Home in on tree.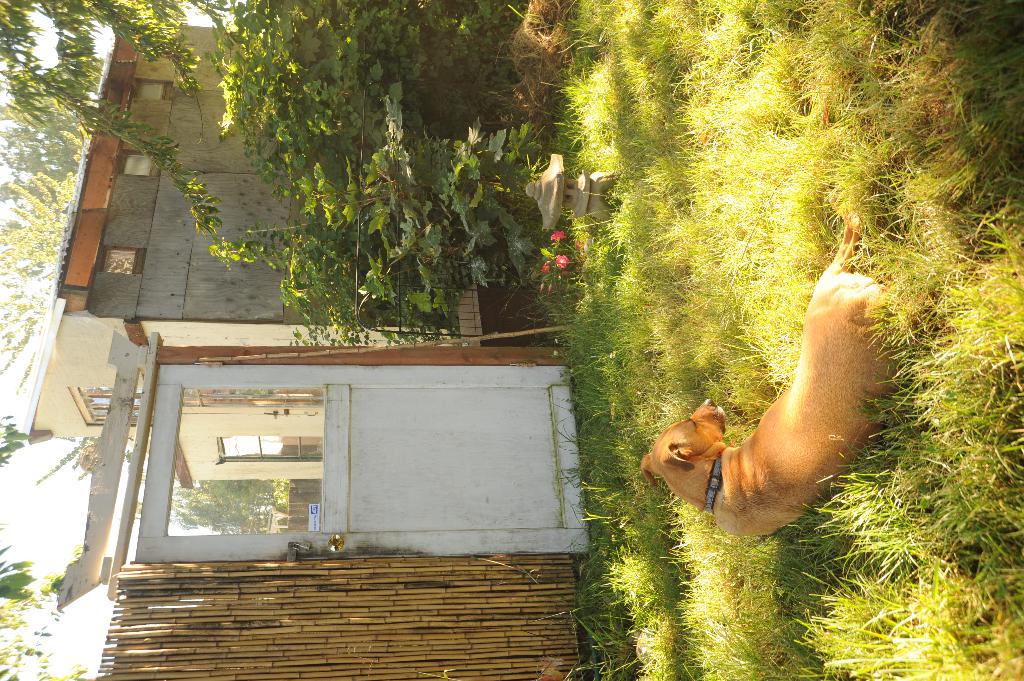
Homed in at locate(0, 0, 525, 349).
